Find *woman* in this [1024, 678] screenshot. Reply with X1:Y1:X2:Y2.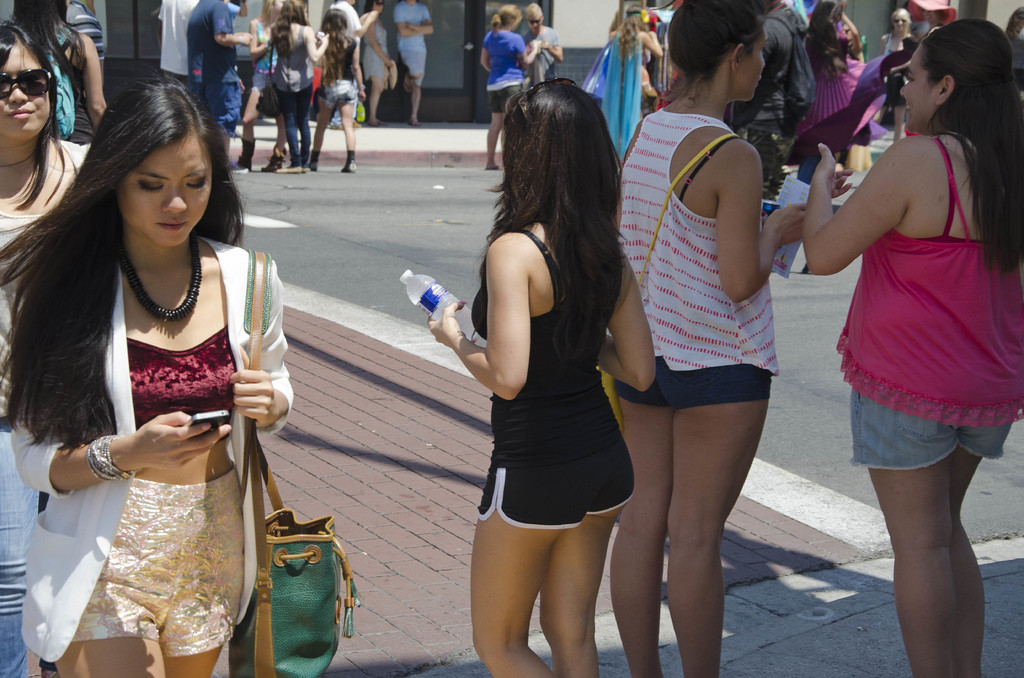
0:21:89:677.
